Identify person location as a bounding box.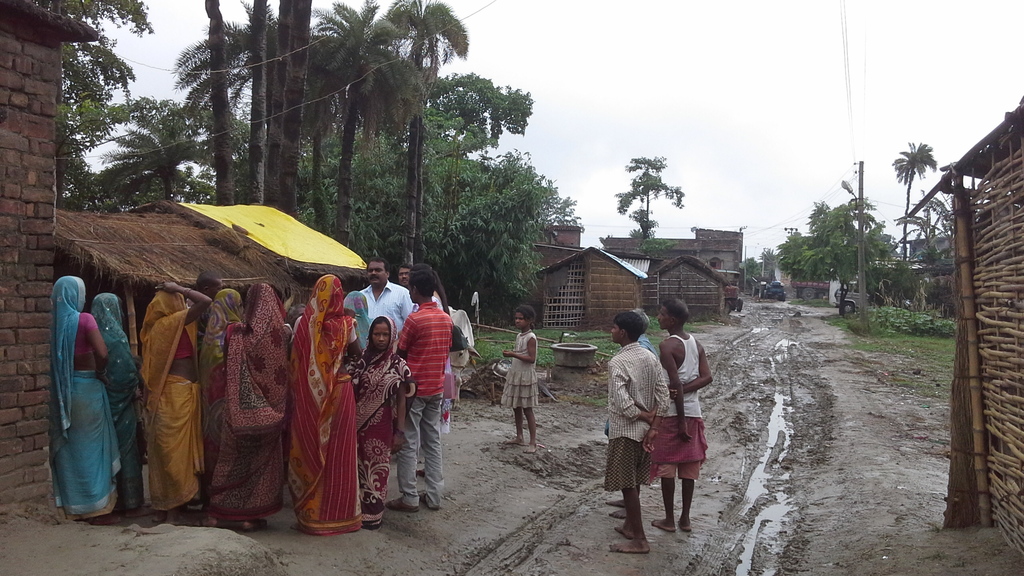
x1=388, y1=266, x2=451, y2=516.
